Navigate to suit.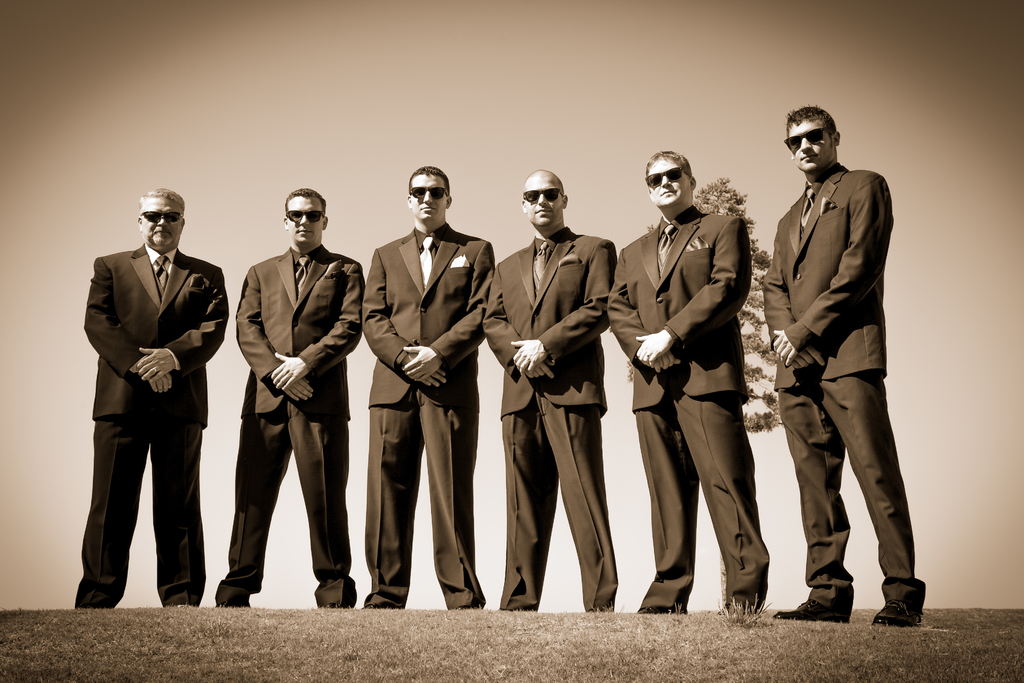
Navigation target: (80, 245, 230, 614).
